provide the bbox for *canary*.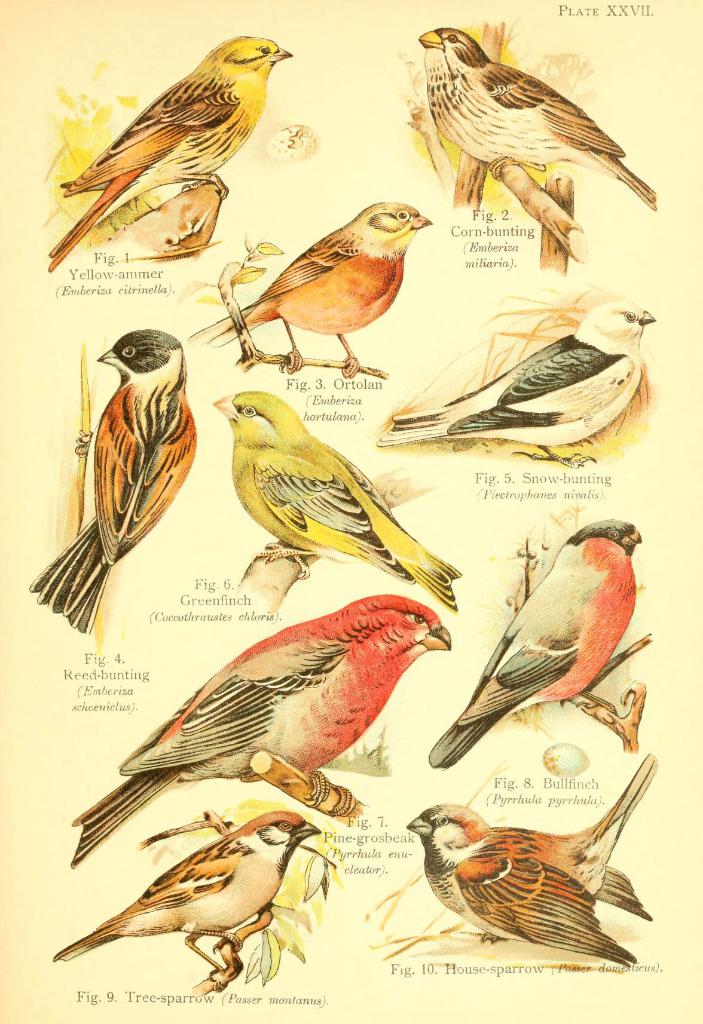
{"x1": 44, "y1": 33, "x2": 294, "y2": 271}.
